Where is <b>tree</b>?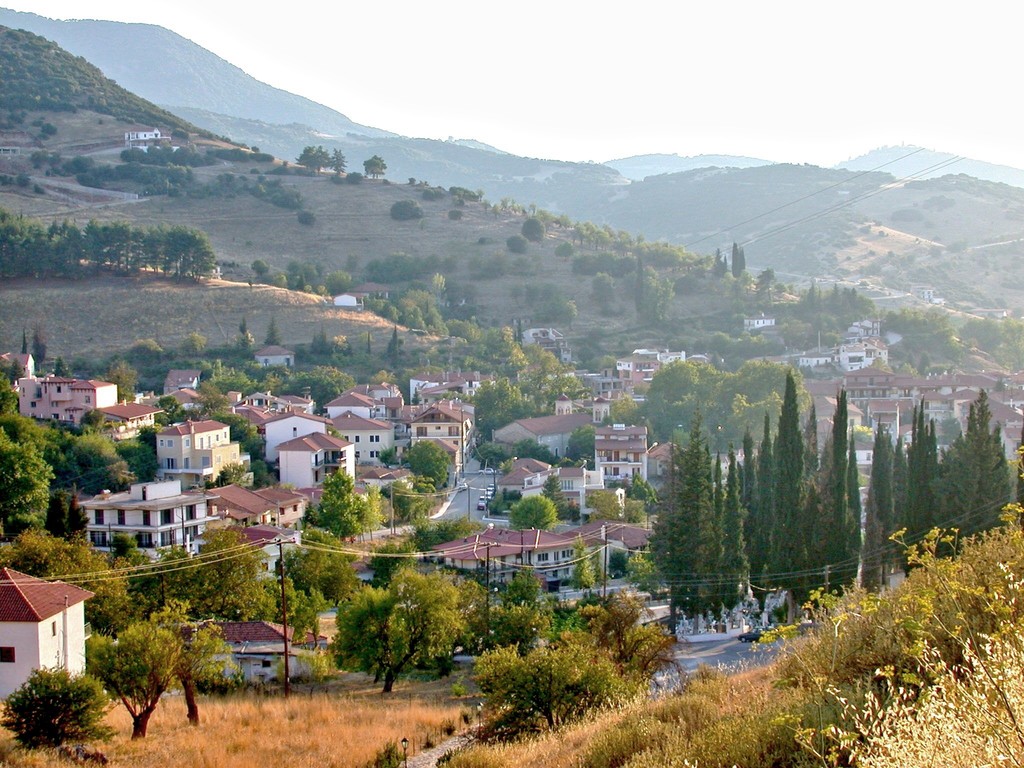
(509, 492, 557, 535).
